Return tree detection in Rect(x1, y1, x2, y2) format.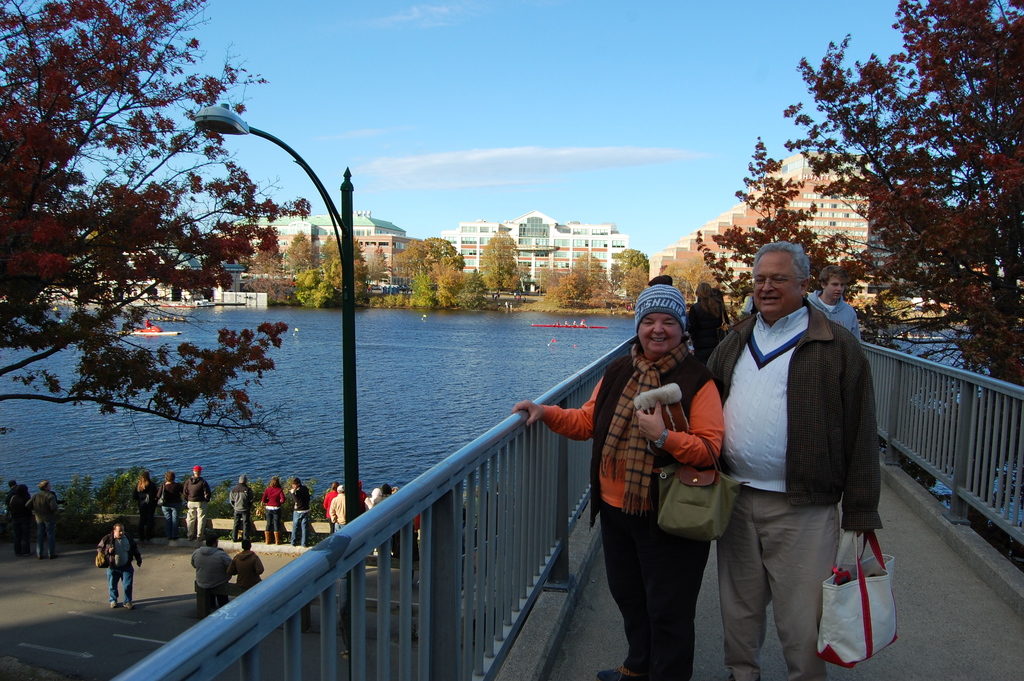
Rect(0, 0, 311, 462).
